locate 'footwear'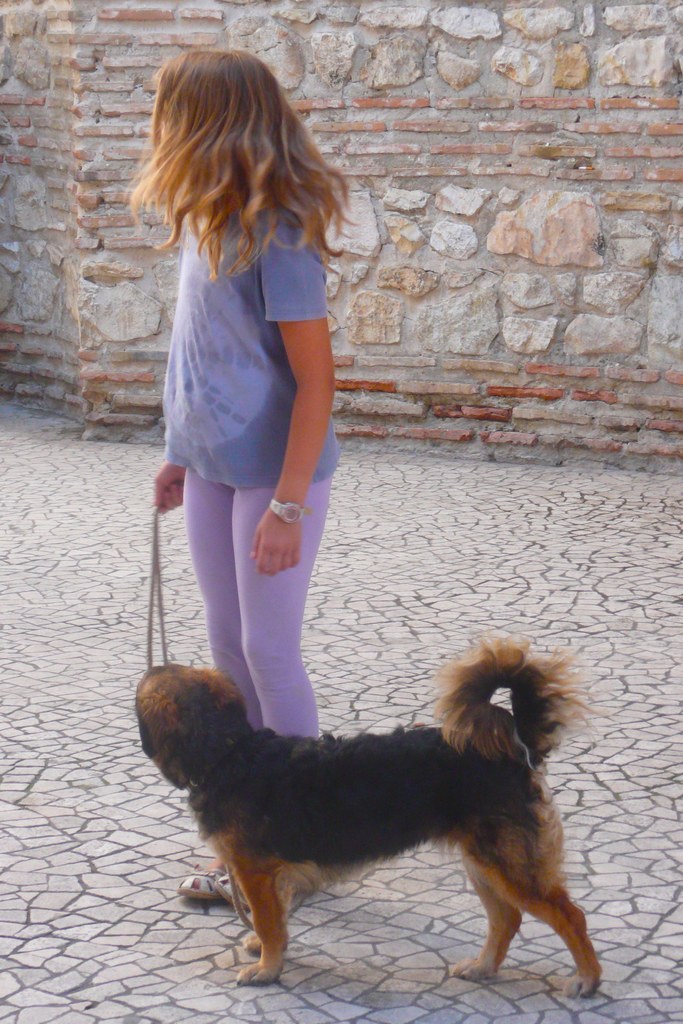
(172,858,229,903)
